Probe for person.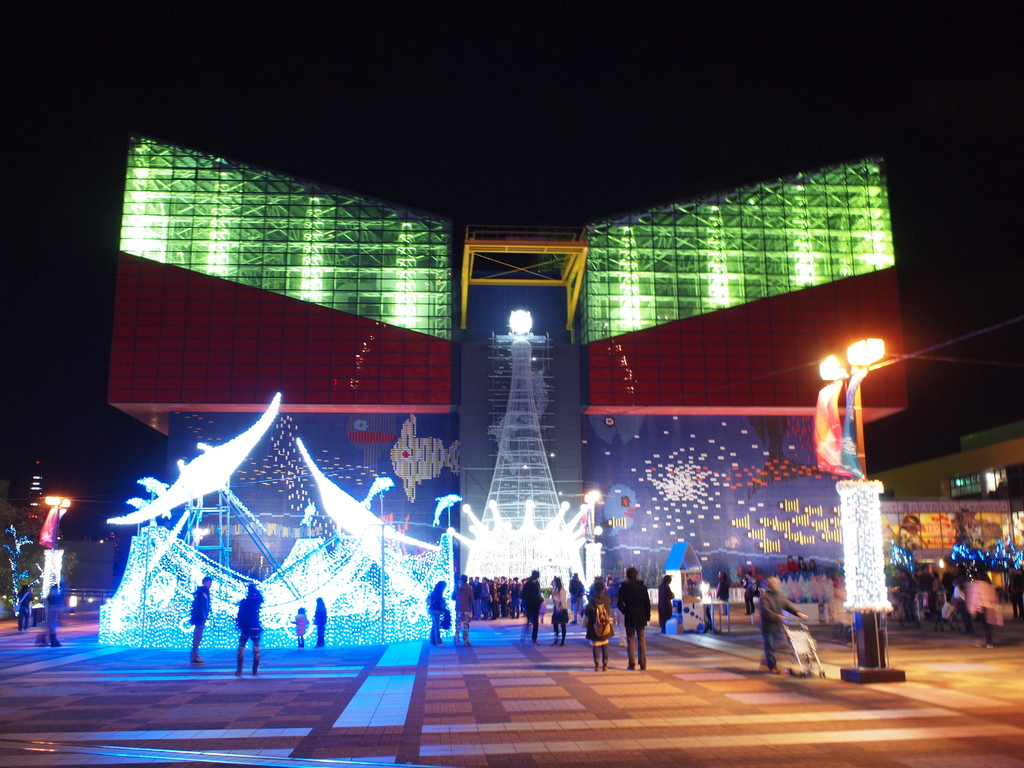
Probe result: rect(658, 579, 674, 632).
